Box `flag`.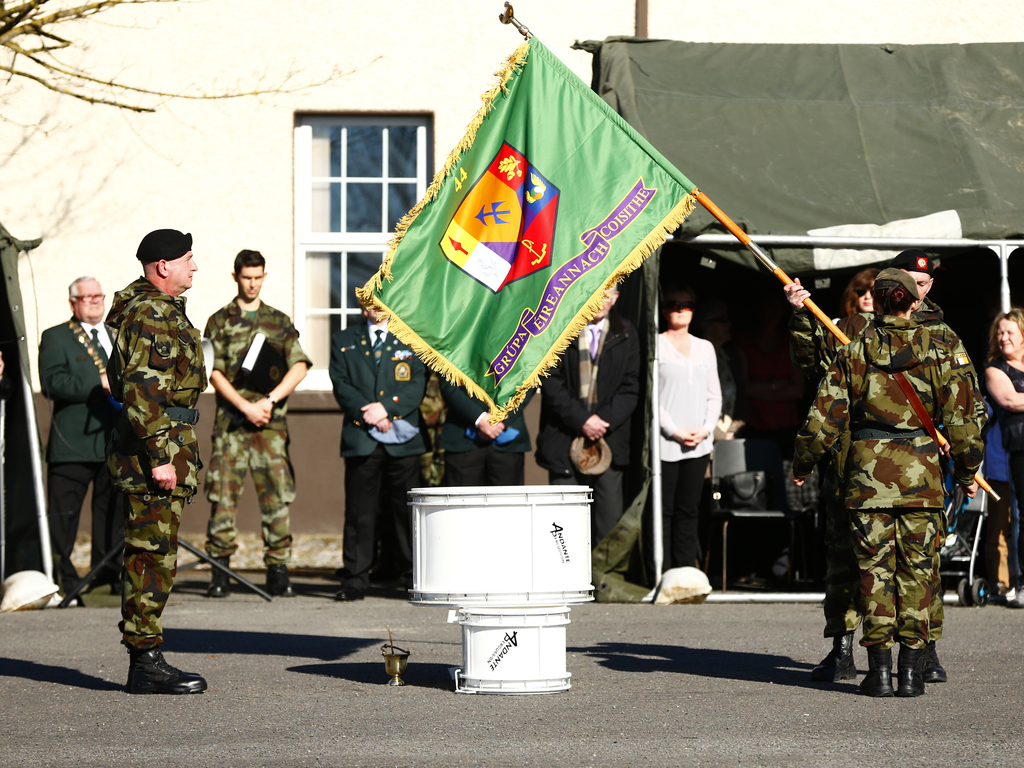
bbox=[352, 40, 708, 428].
